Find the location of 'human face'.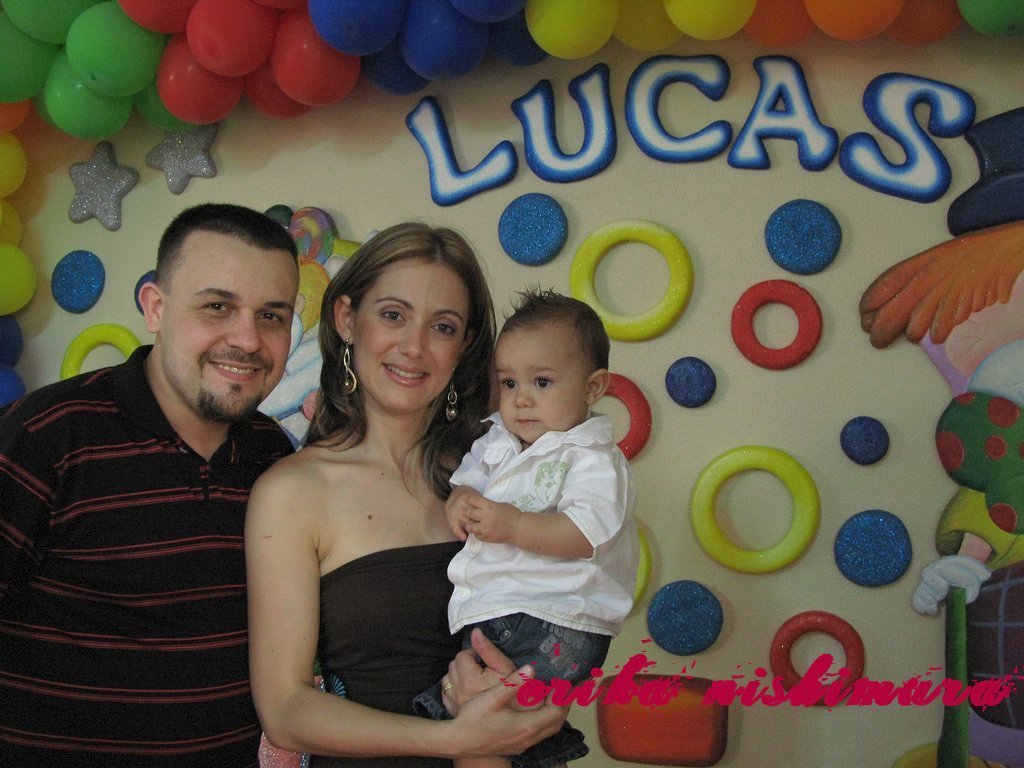
Location: Rect(354, 255, 475, 412).
